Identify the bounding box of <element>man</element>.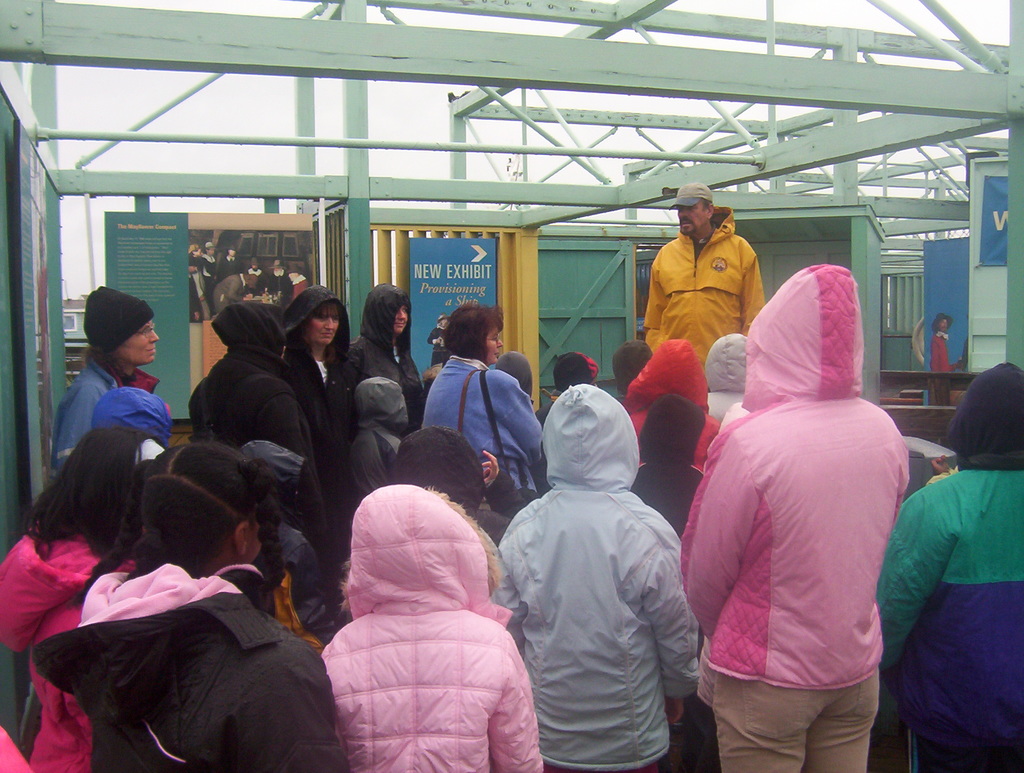
{"x1": 289, "y1": 264, "x2": 308, "y2": 300}.
